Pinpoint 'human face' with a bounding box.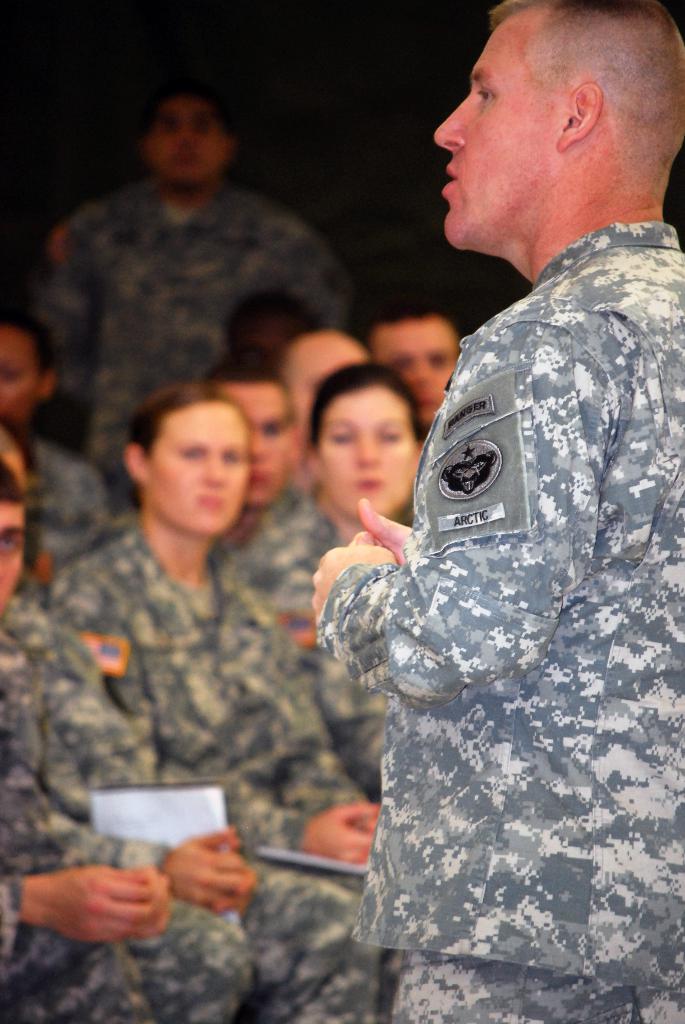
region(322, 392, 410, 518).
